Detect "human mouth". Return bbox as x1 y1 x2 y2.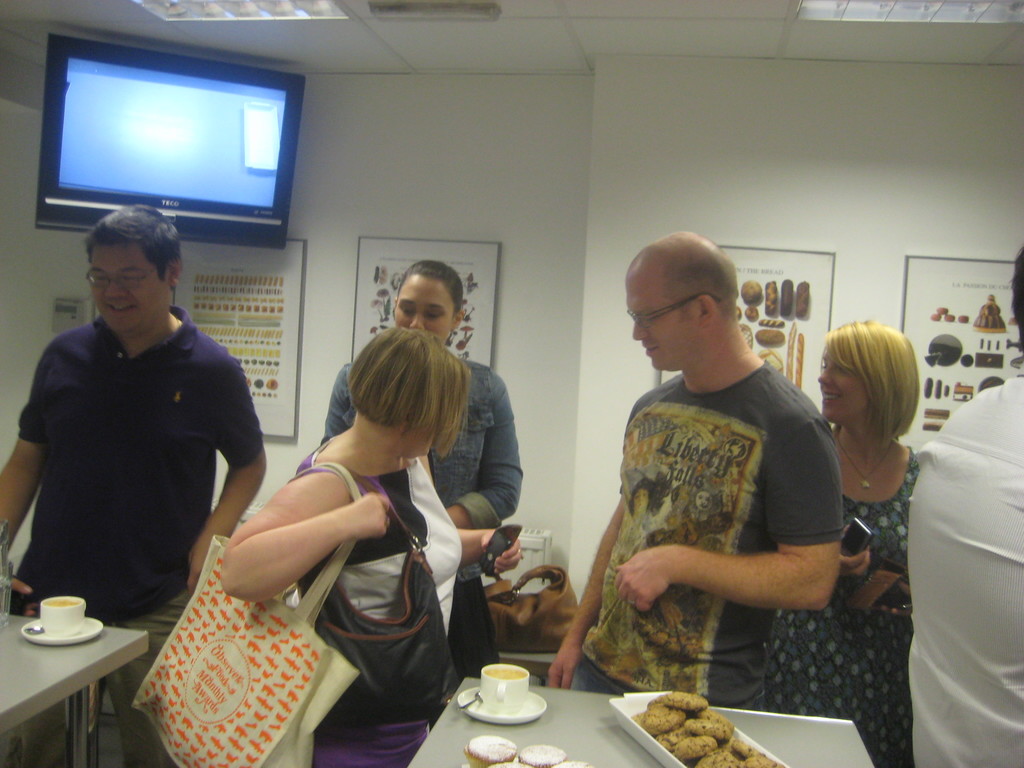
642 346 659 353.
